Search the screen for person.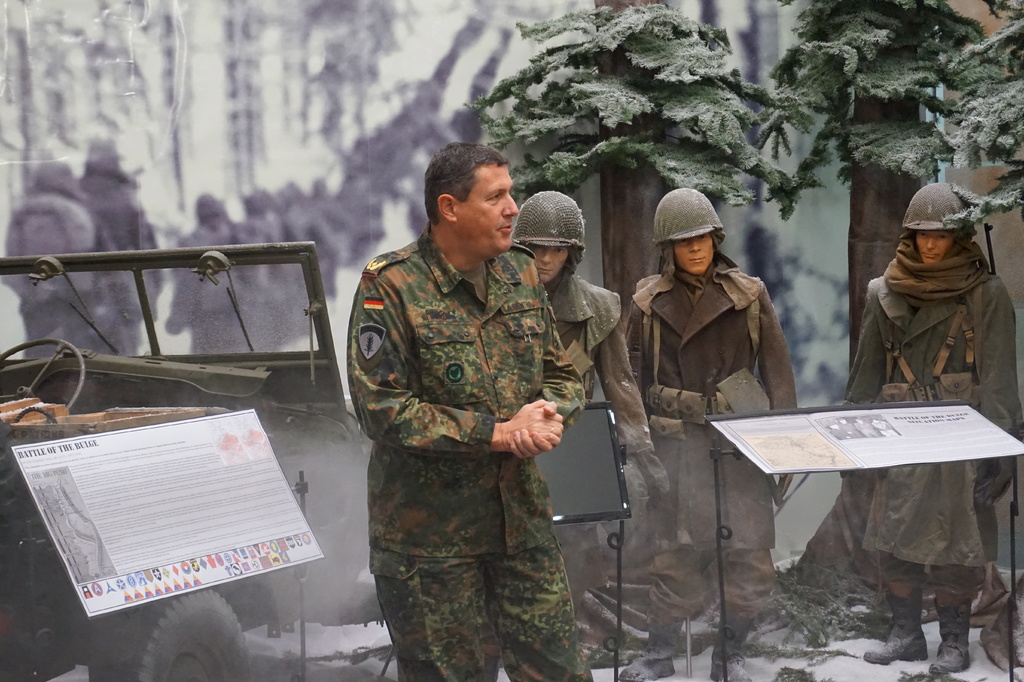
Found at (left=163, top=182, right=261, bottom=361).
